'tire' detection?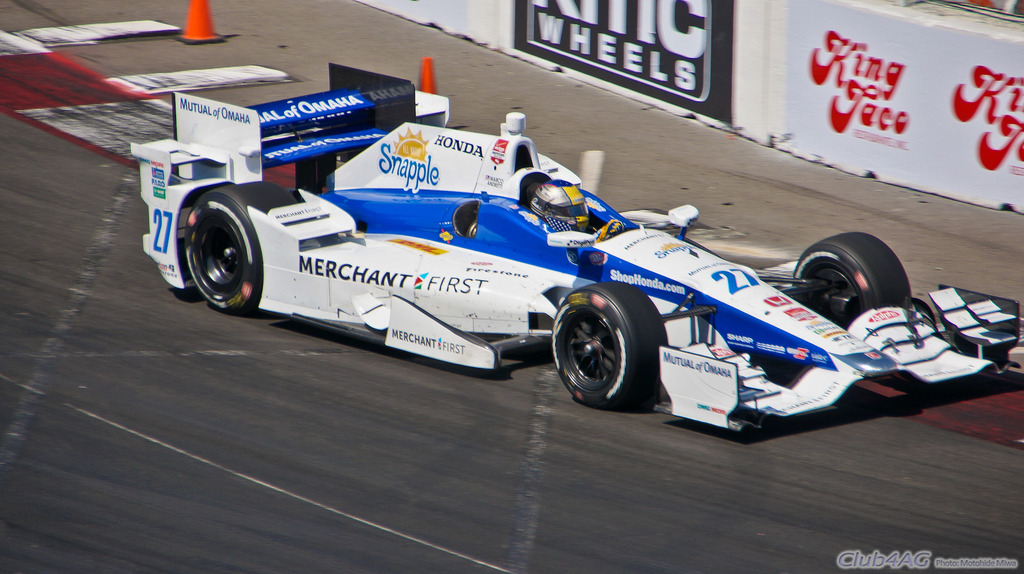
box(187, 179, 296, 314)
